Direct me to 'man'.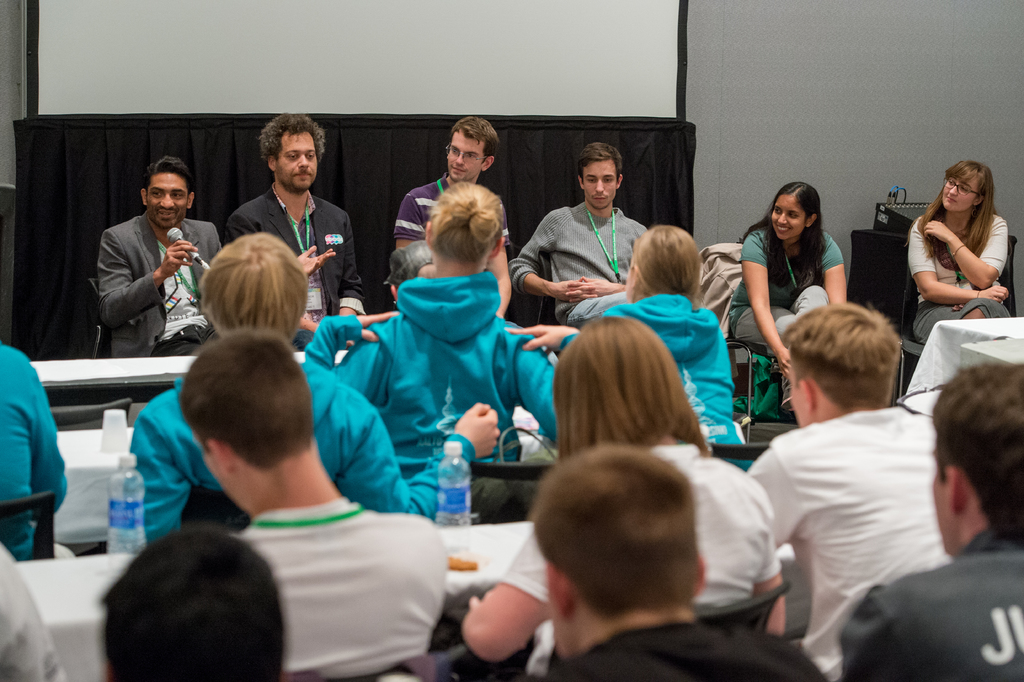
Direction: bbox(531, 447, 830, 681).
